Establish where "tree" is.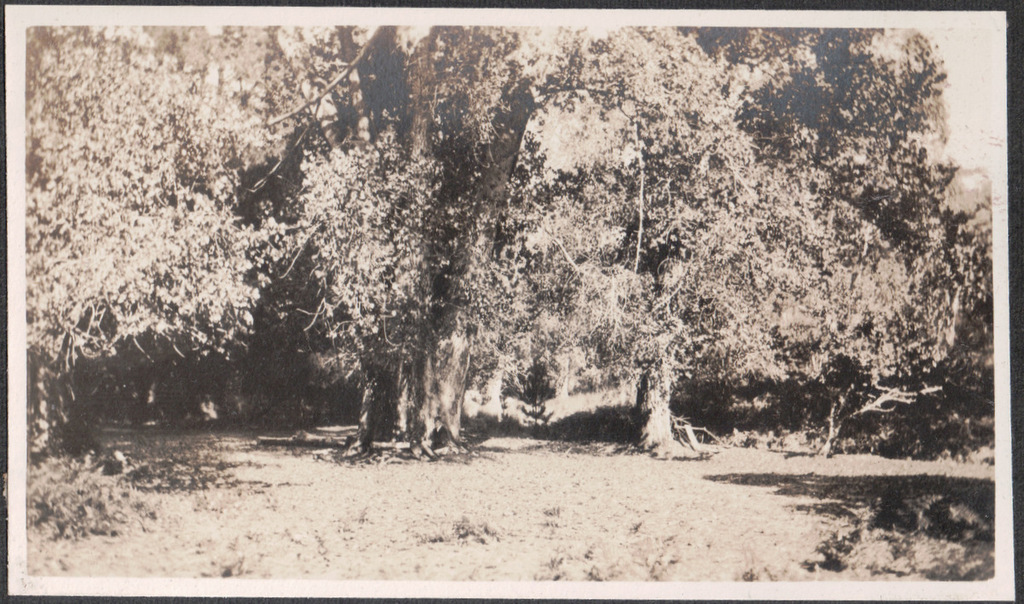
Established at locate(810, 26, 995, 451).
